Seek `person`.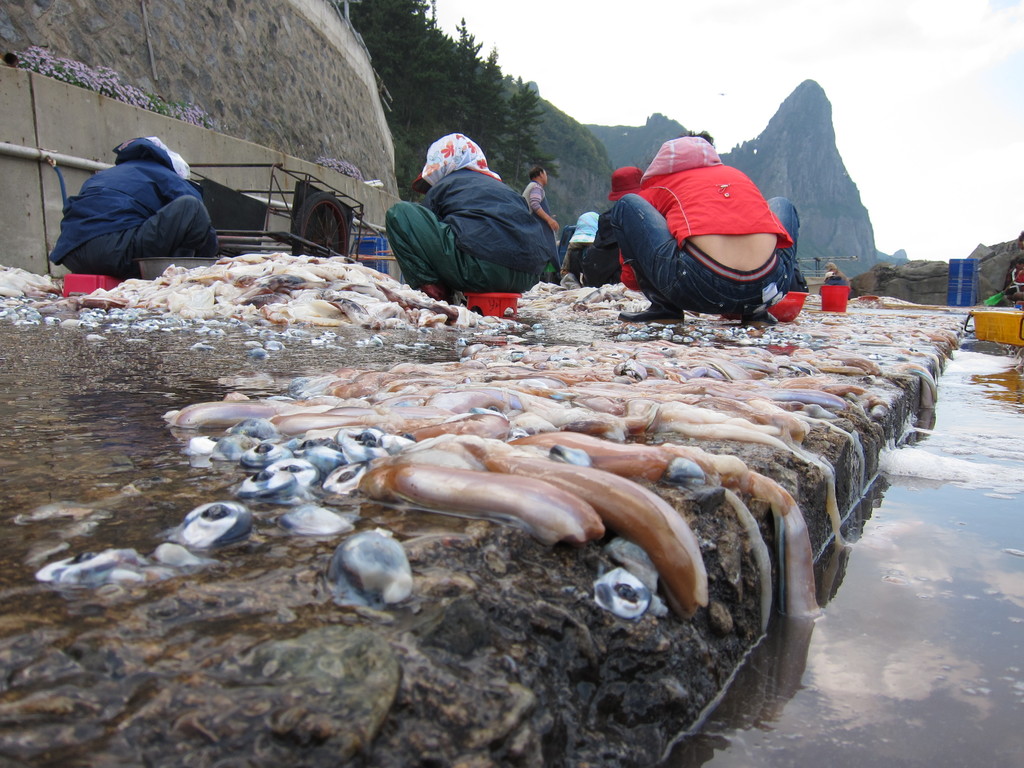
(x1=607, y1=163, x2=646, y2=296).
